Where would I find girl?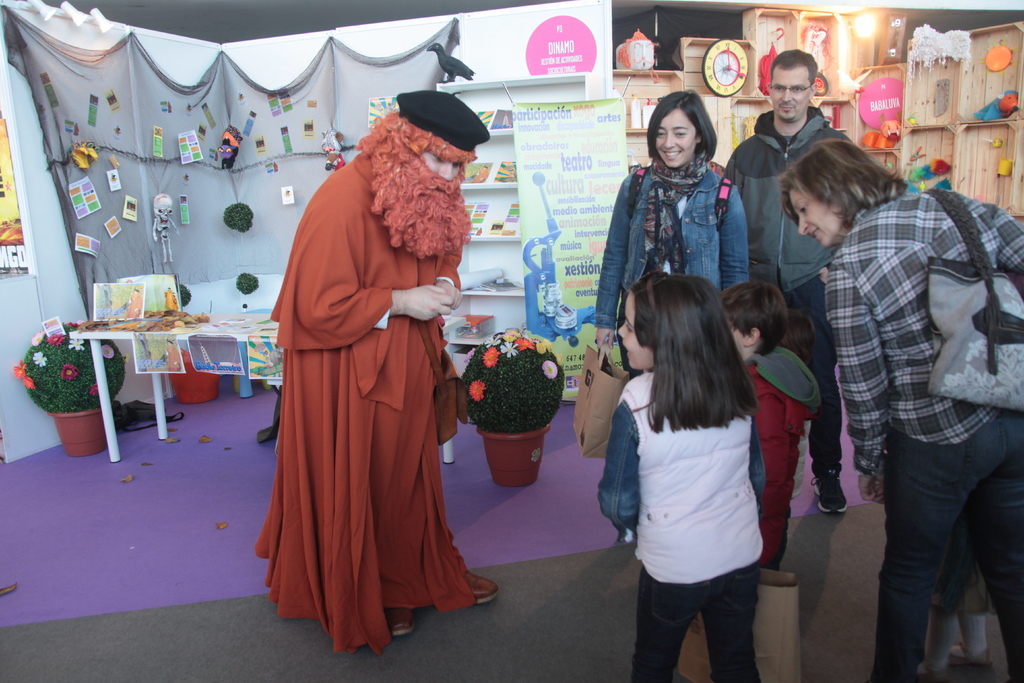
At pyautogui.locateOnScreen(596, 88, 749, 381).
